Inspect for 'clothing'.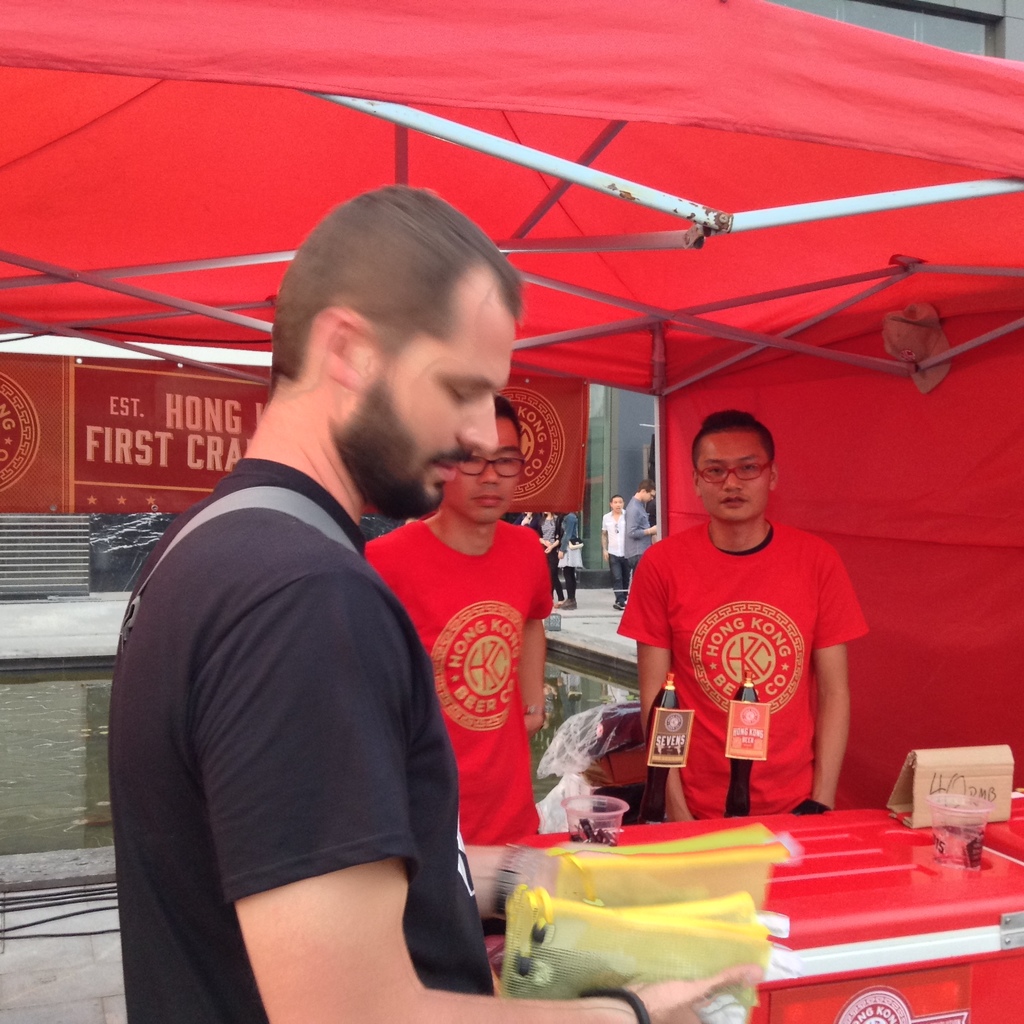
Inspection: (601, 509, 628, 605).
